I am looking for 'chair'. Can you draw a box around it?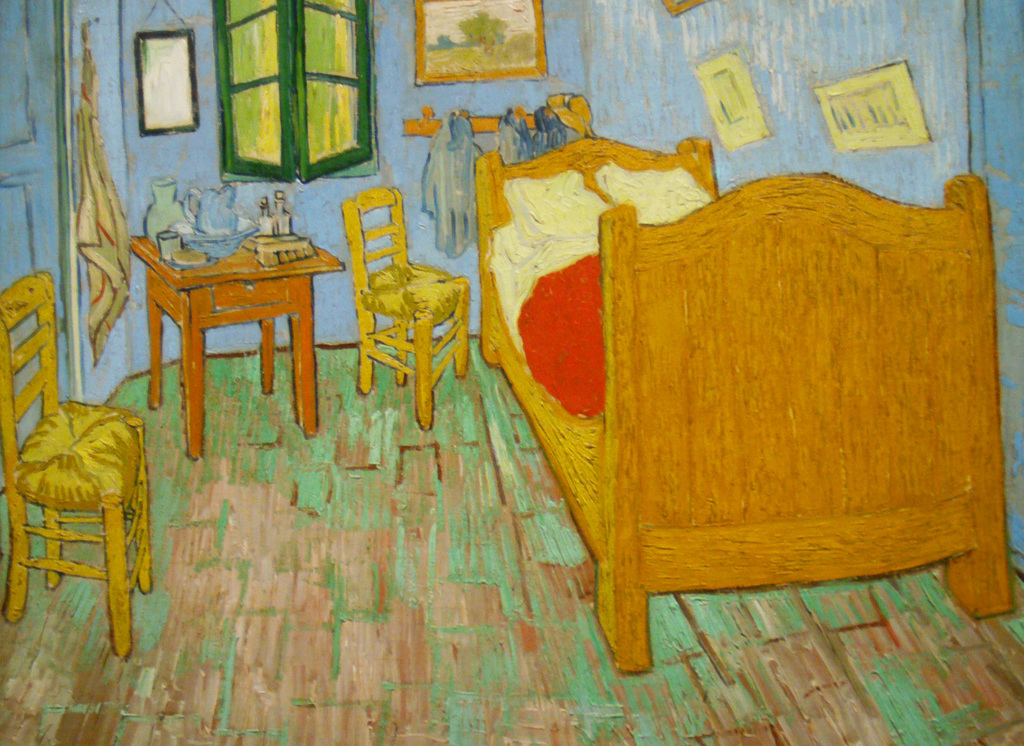
Sure, the bounding box is 5:371:147:665.
